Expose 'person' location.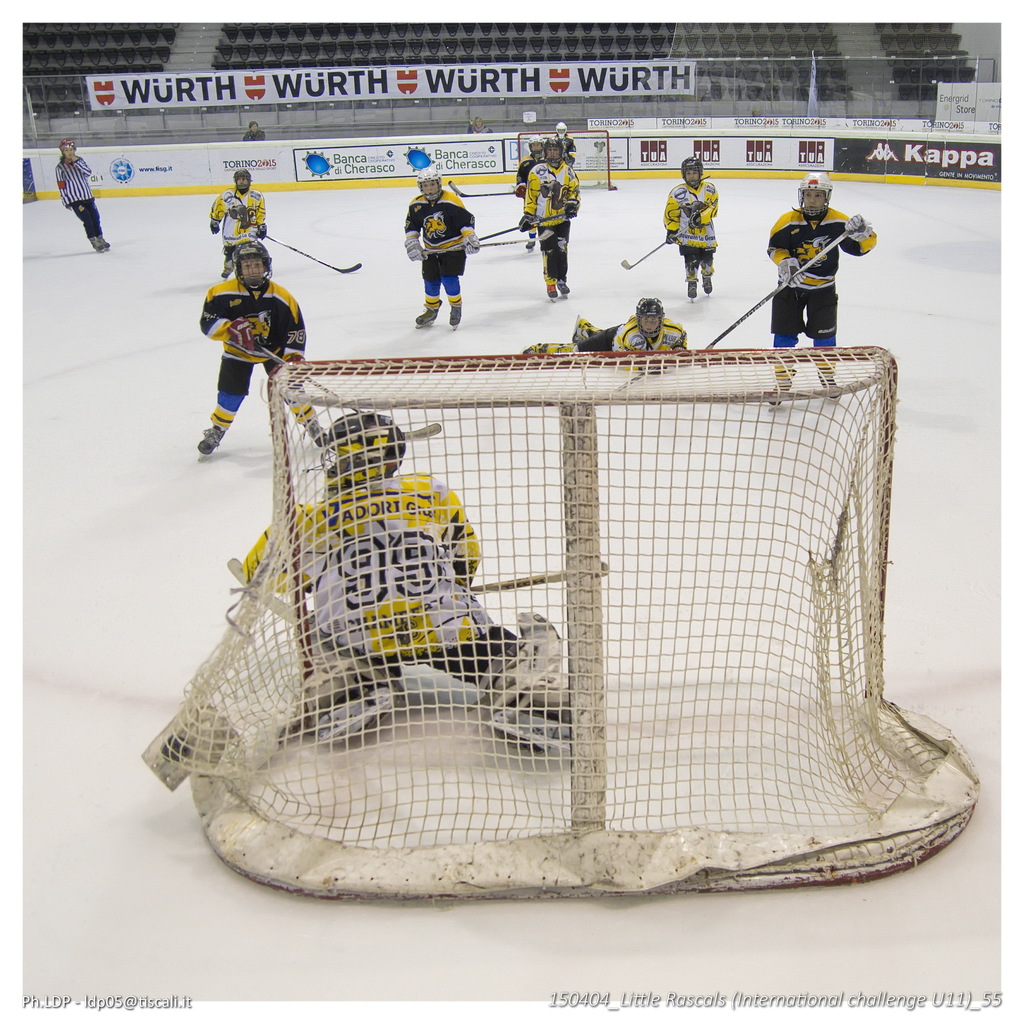
Exposed at (208,167,272,279).
